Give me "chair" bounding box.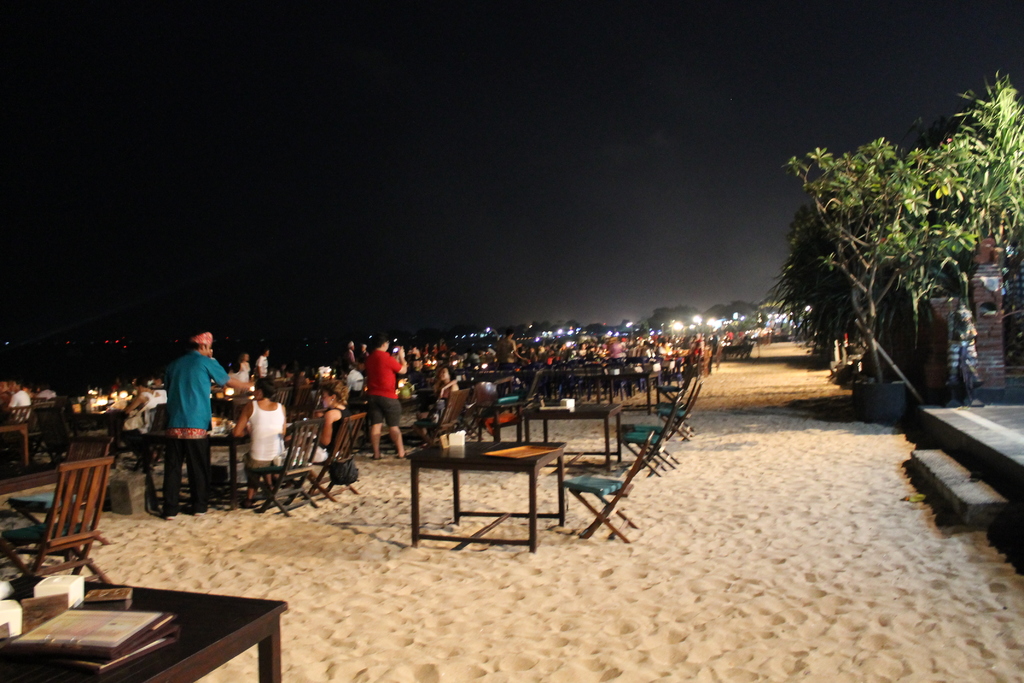
locate(552, 432, 655, 539).
